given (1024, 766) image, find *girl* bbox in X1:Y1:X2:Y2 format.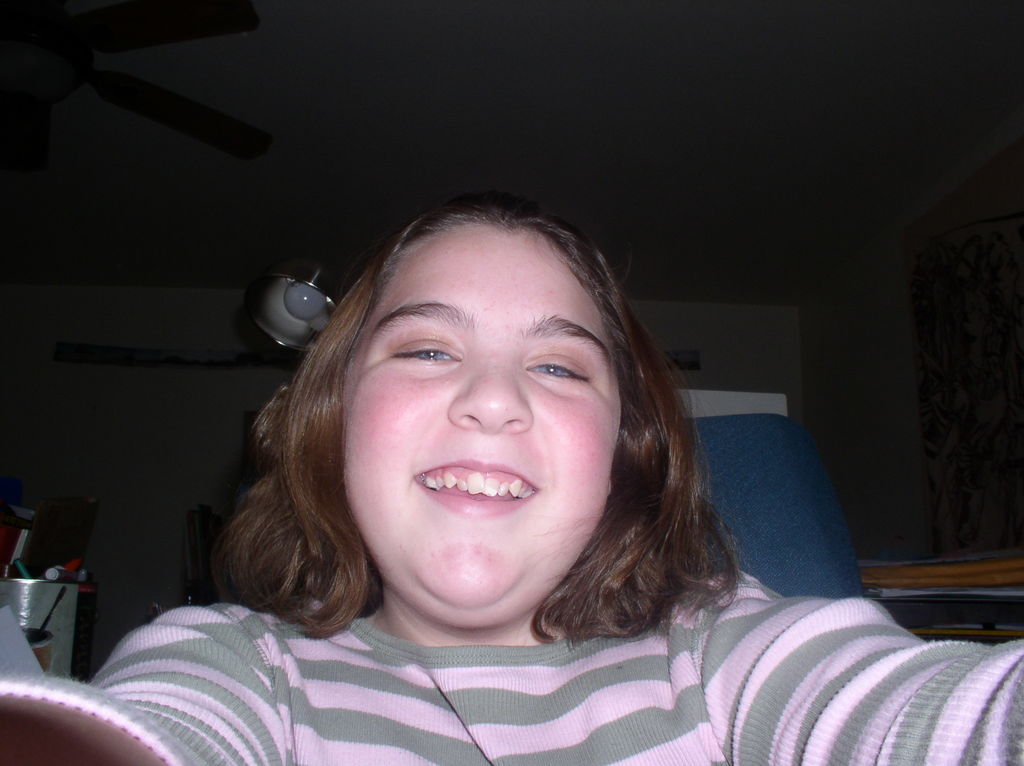
0:195:1023:765.
